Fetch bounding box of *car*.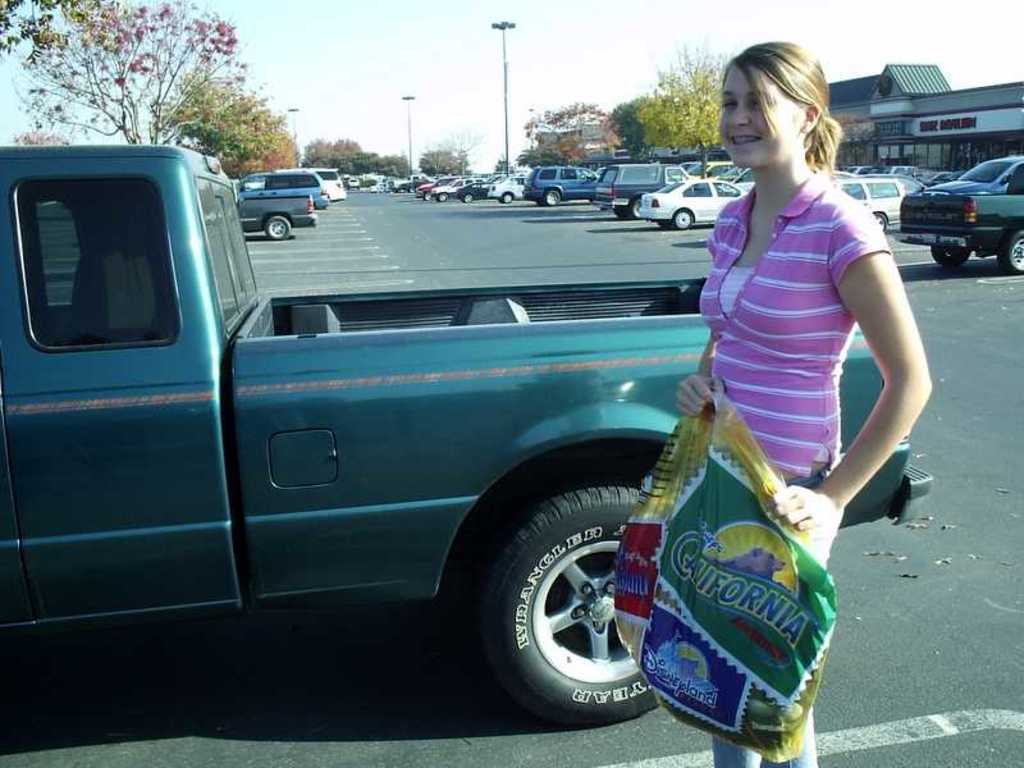
Bbox: bbox=(417, 178, 456, 201).
